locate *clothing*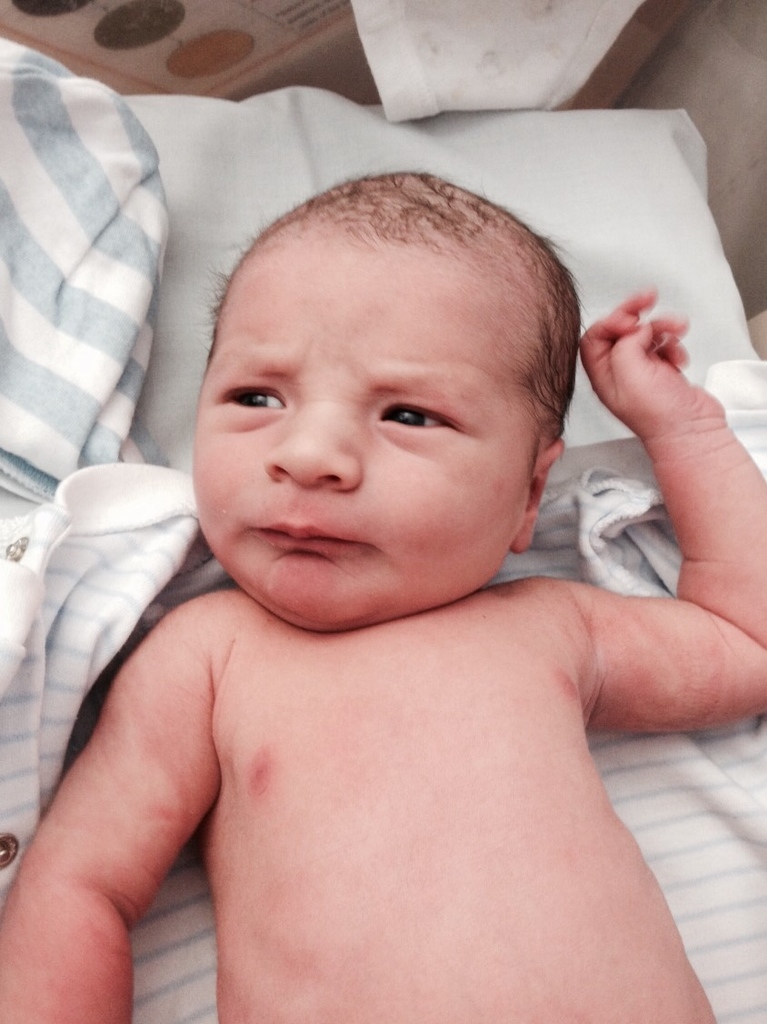
region(0, 456, 766, 1023)
